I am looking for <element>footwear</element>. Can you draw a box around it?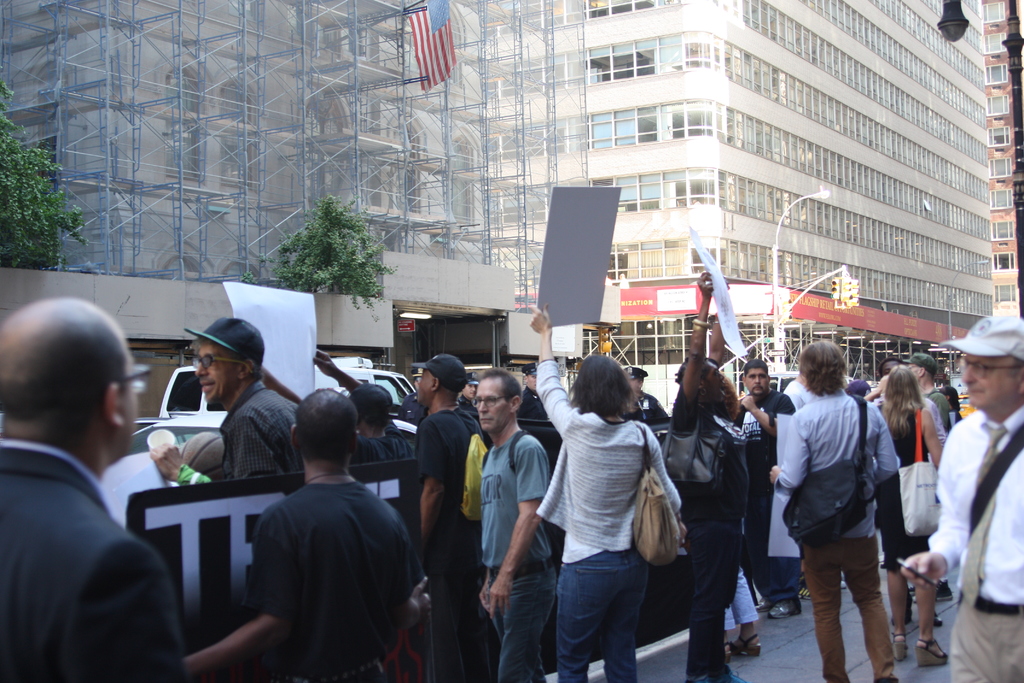
Sure, the bounding box is box(732, 634, 761, 651).
